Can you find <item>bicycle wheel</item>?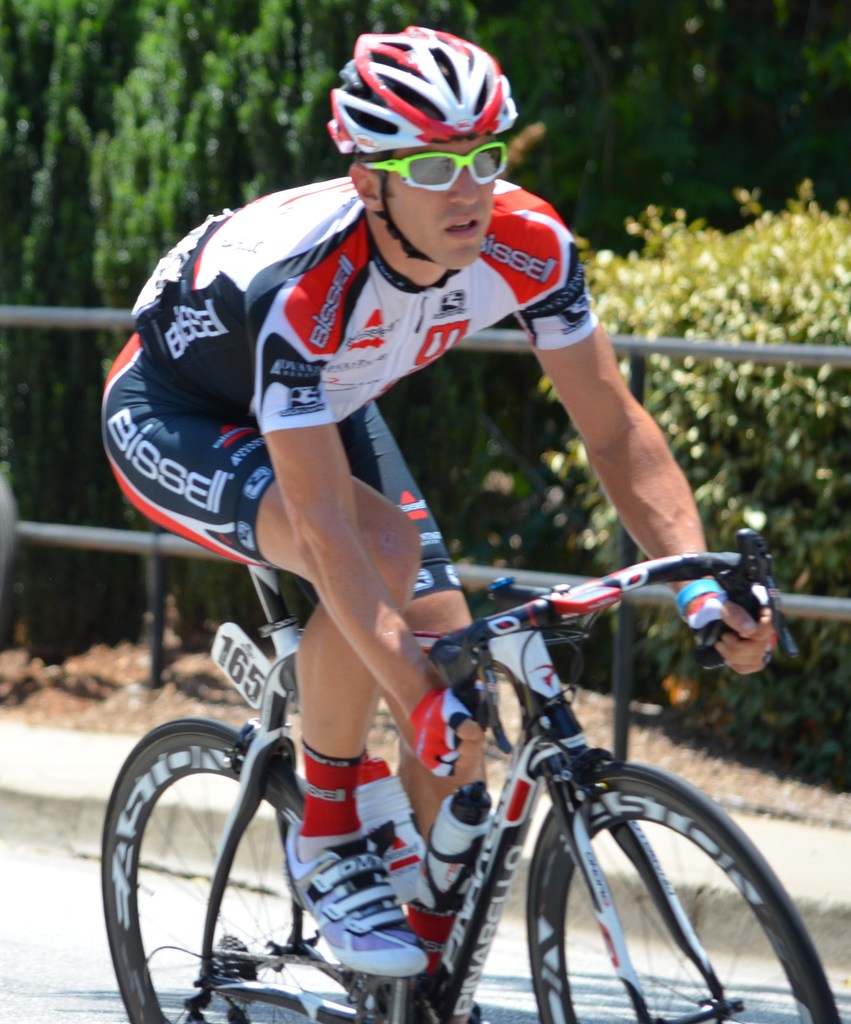
Yes, bounding box: (x1=518, y1=765, x2=837, y2=1023).
